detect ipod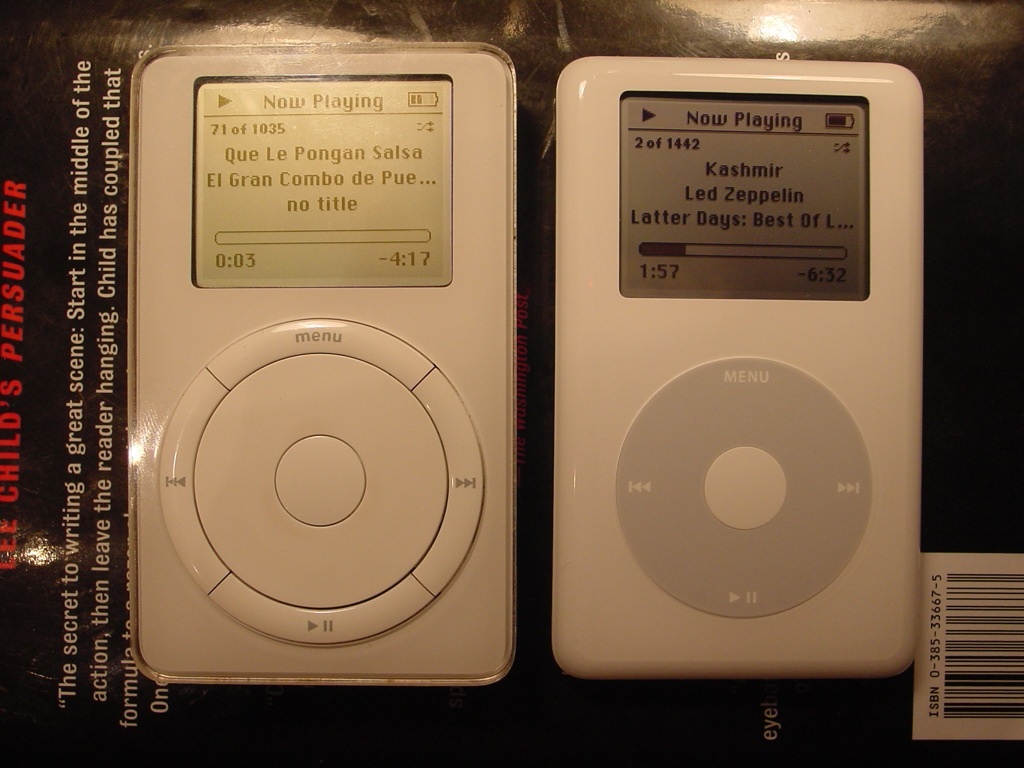
{"x1": 129, "y1": 43, "x2": 517, "y2": 687}
